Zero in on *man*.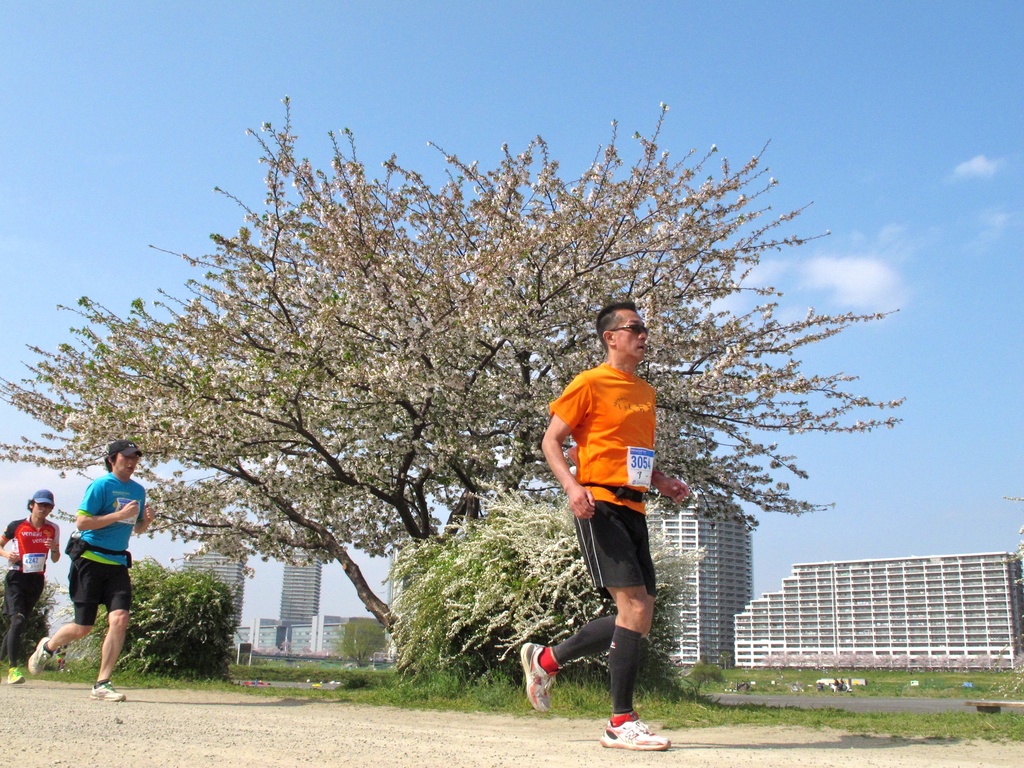
Zeroed in: crop(536, 298, 683, 751).
